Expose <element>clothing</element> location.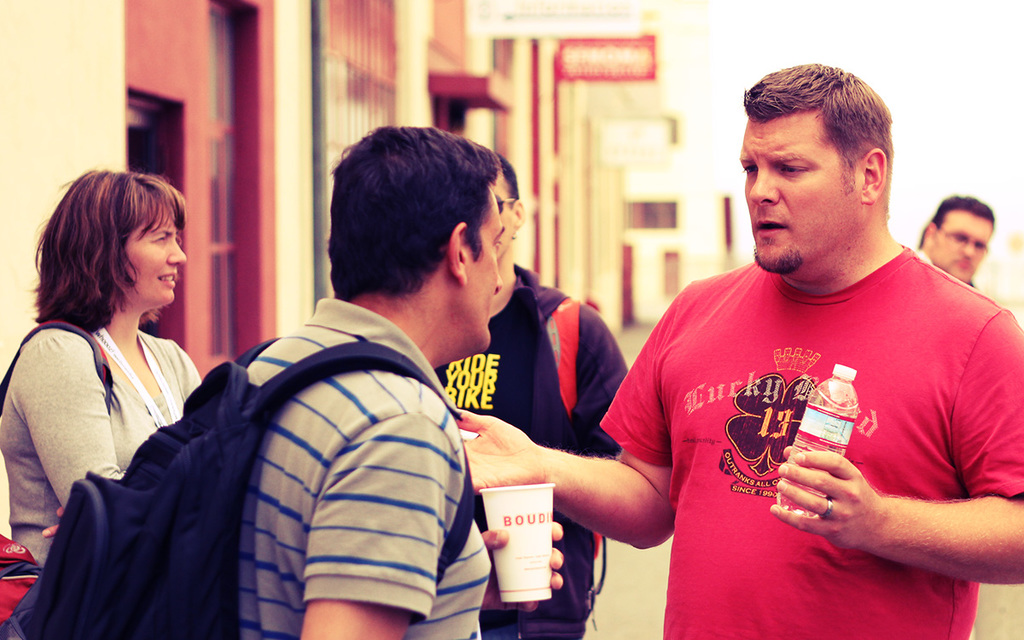
Exposed at rect(0, 320, 202, 568).
